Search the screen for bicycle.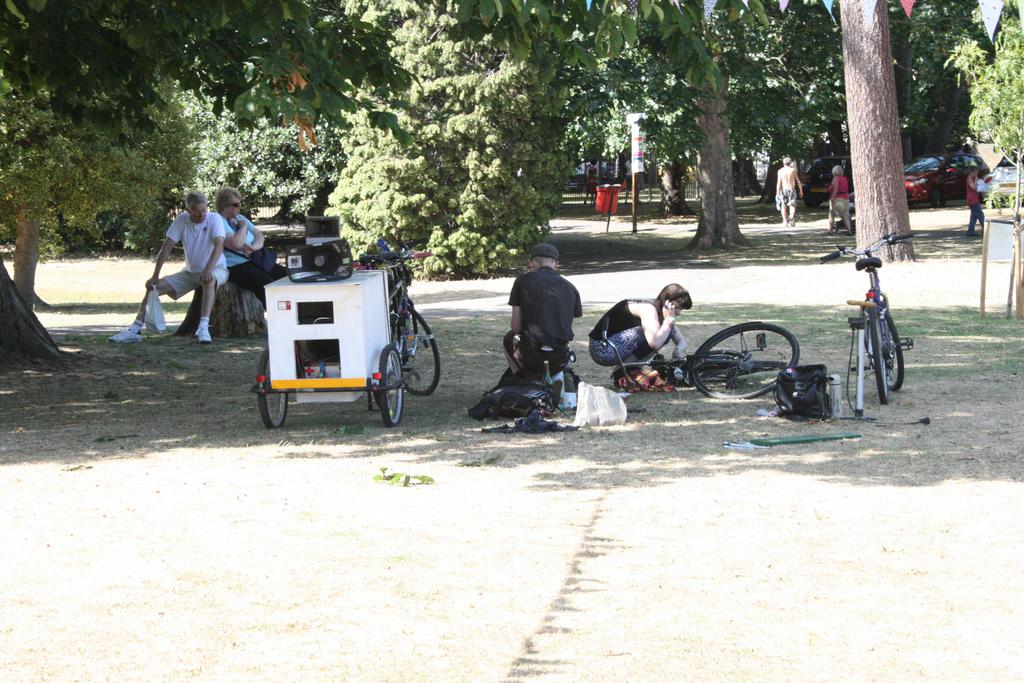
Found at x1=600, y1=315, x2=801, y2=400.
